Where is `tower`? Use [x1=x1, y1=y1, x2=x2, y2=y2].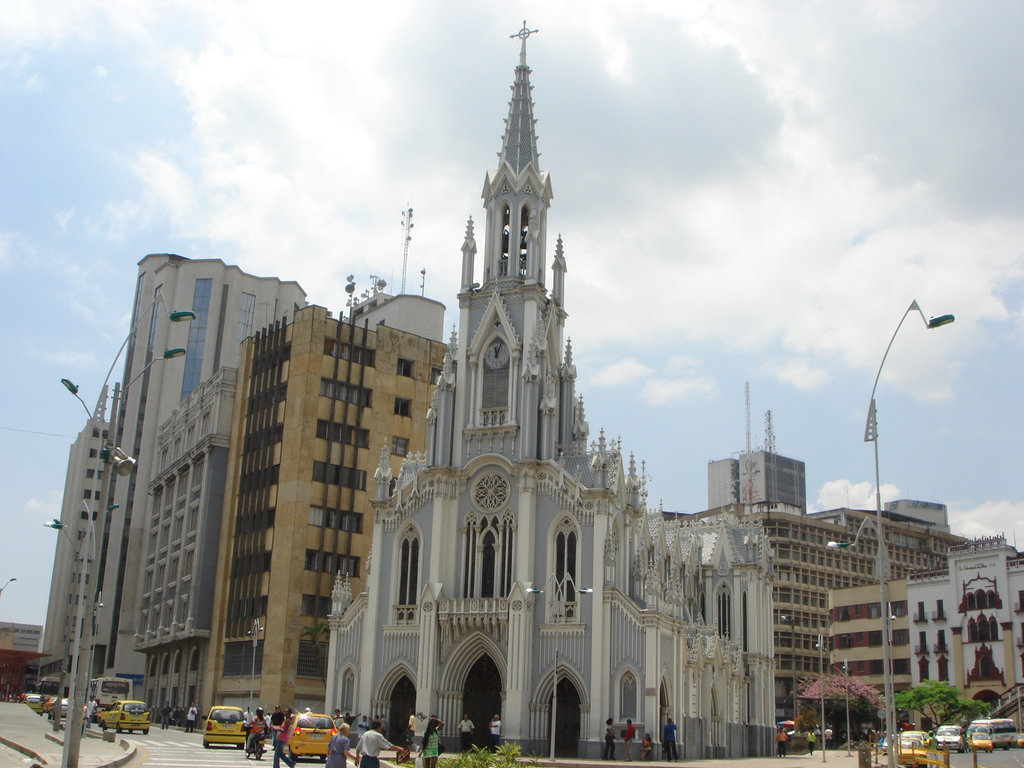
[x1=27, y1=250, x2=314, y2=729].
